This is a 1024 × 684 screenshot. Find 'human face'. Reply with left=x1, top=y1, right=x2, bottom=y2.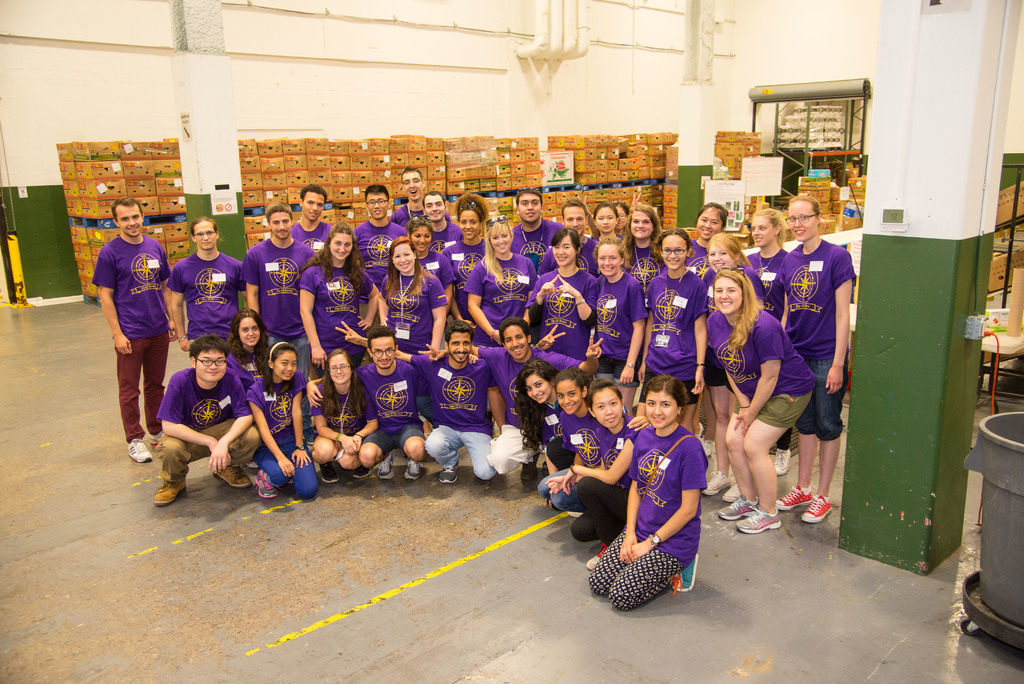
left=595, top=205, right=614, bottom=235.
